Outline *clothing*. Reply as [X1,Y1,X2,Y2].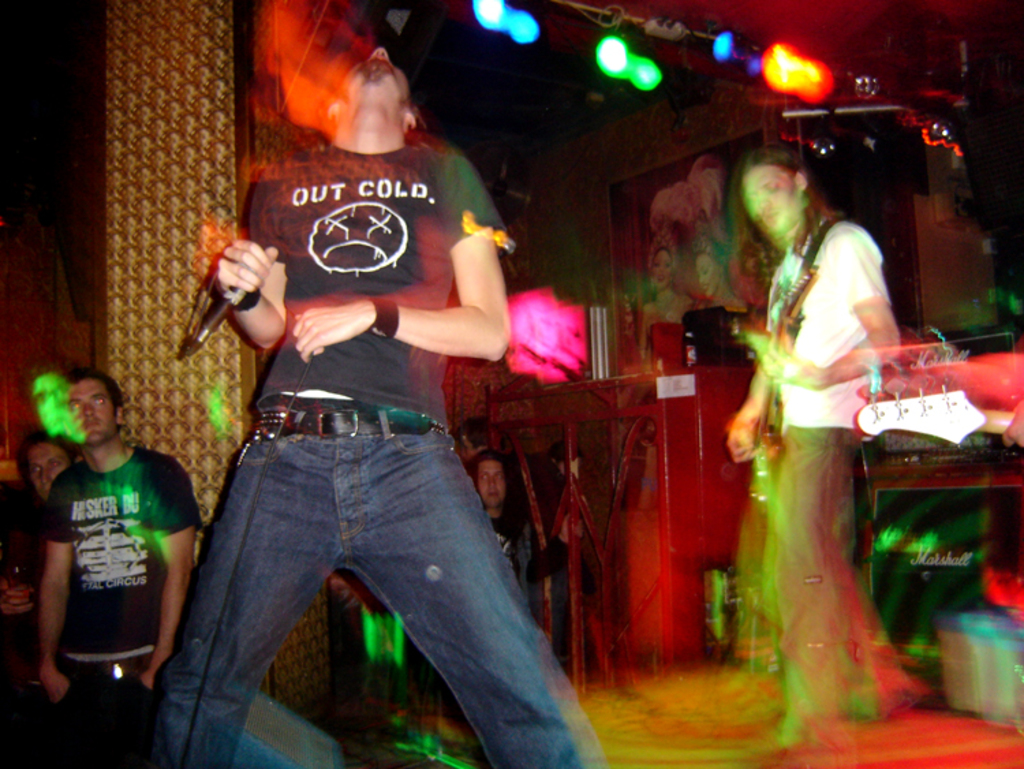
[0,488,33,680].
